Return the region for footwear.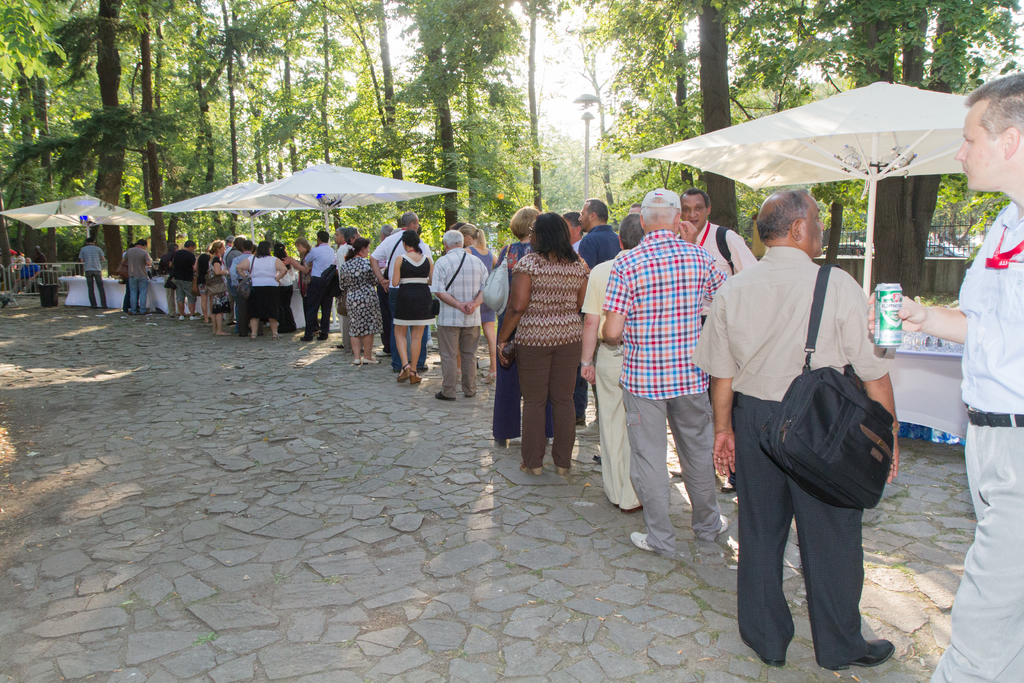
[left=717, top=513, right=729, bottom=536].
